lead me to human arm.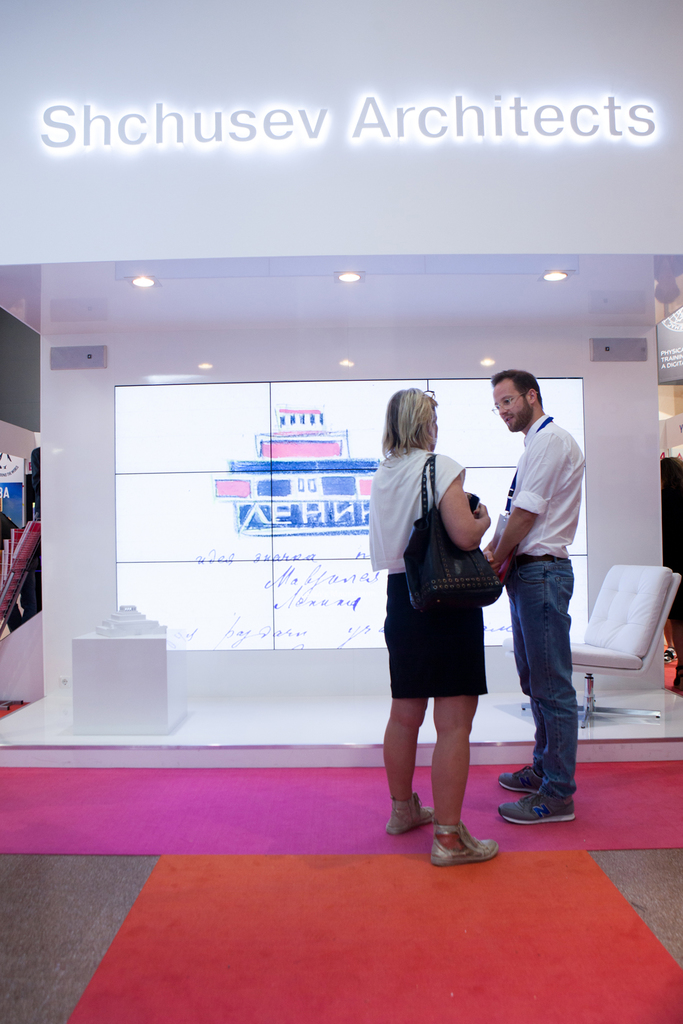
Lead to box=[469, 484, 547, 584].
